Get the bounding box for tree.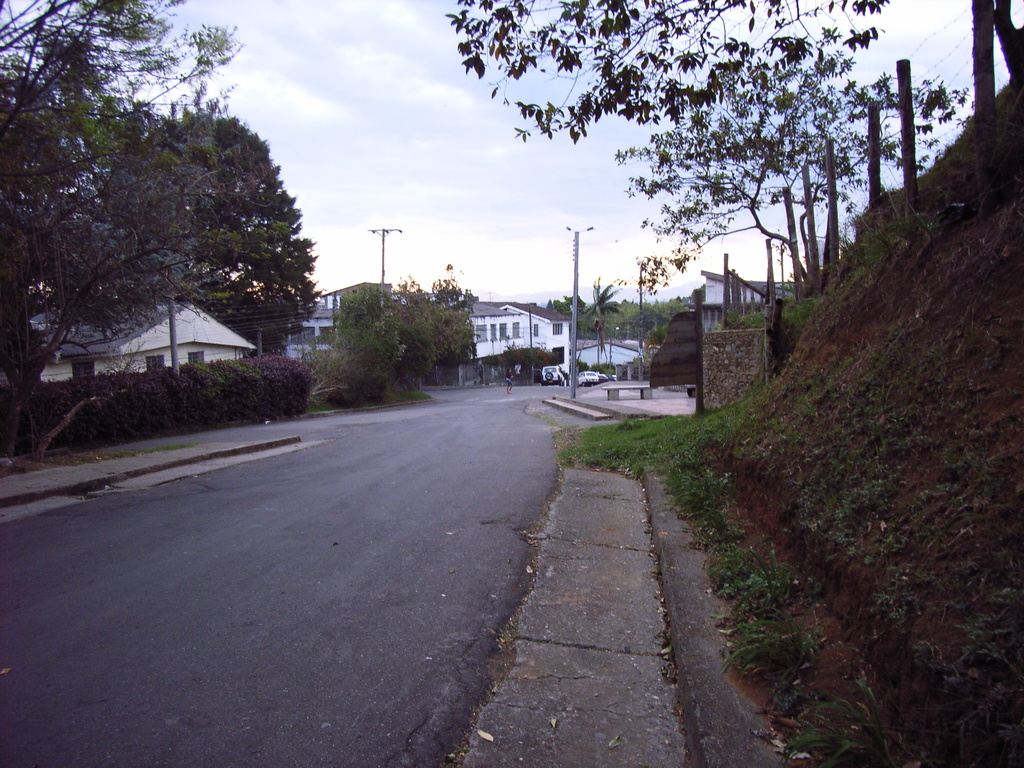
detection(541, 287, 630, 344).
